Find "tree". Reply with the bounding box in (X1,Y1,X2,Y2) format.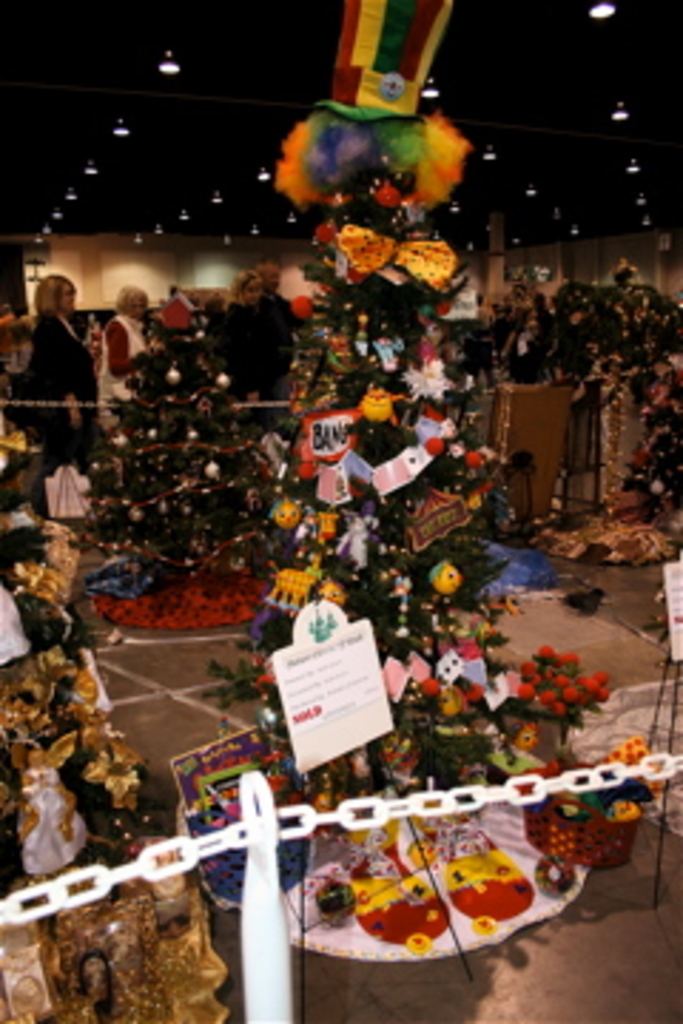
(208,119,524,794).
